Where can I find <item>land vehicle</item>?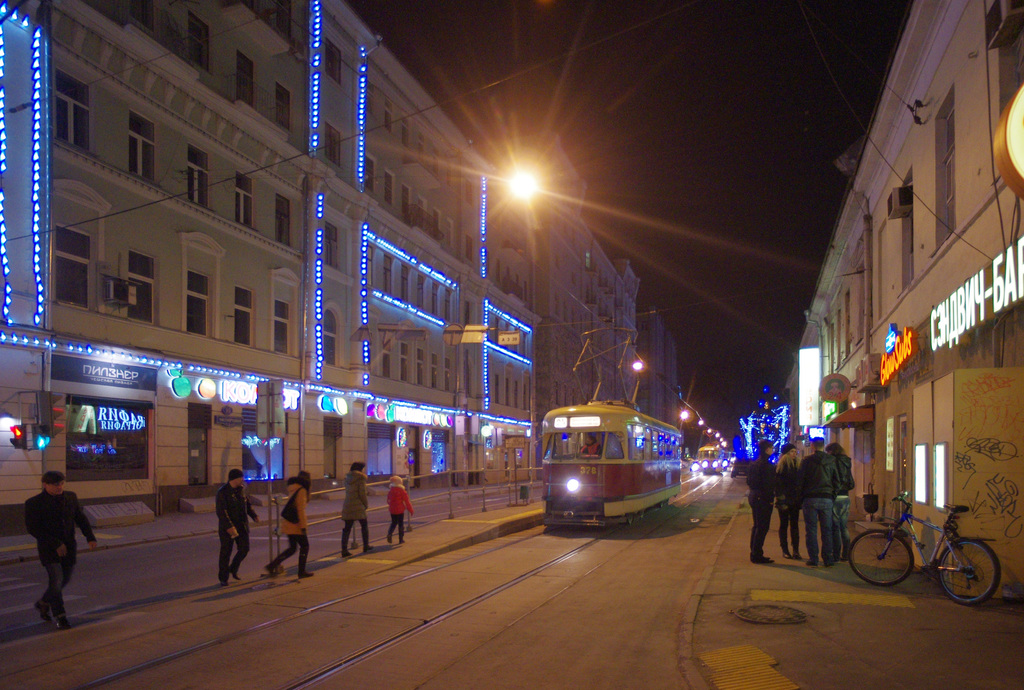
You can find it at select_region(849, 493, 1001, 606).
